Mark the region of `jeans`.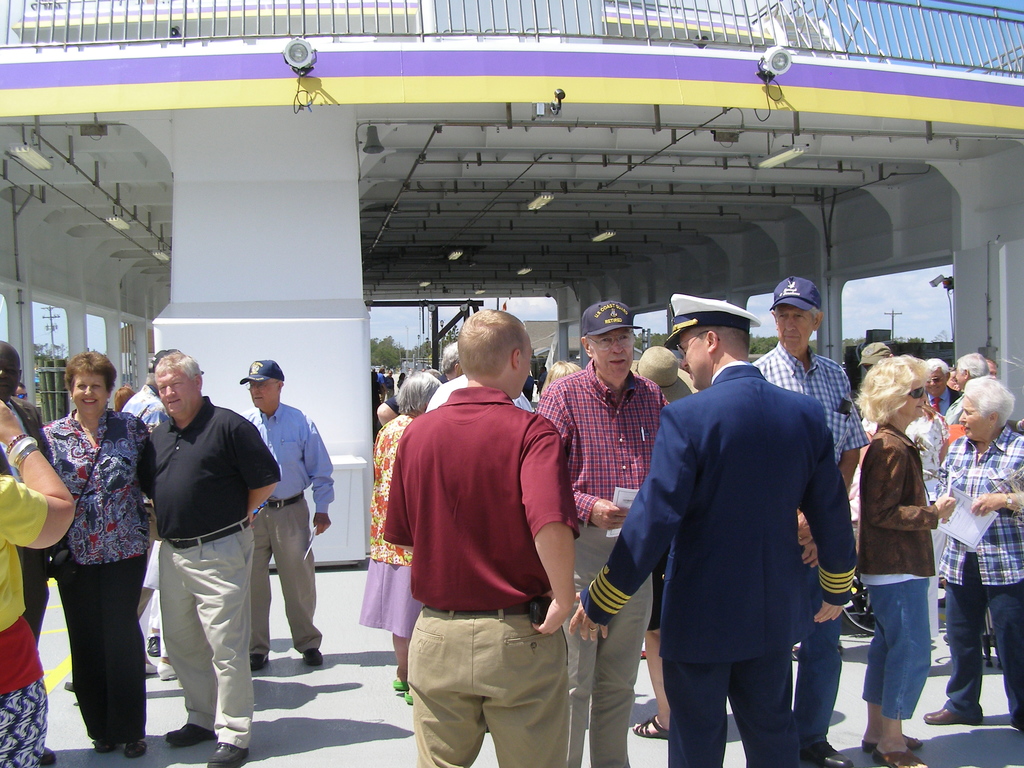
Region: (877, 579, 945, 751).
